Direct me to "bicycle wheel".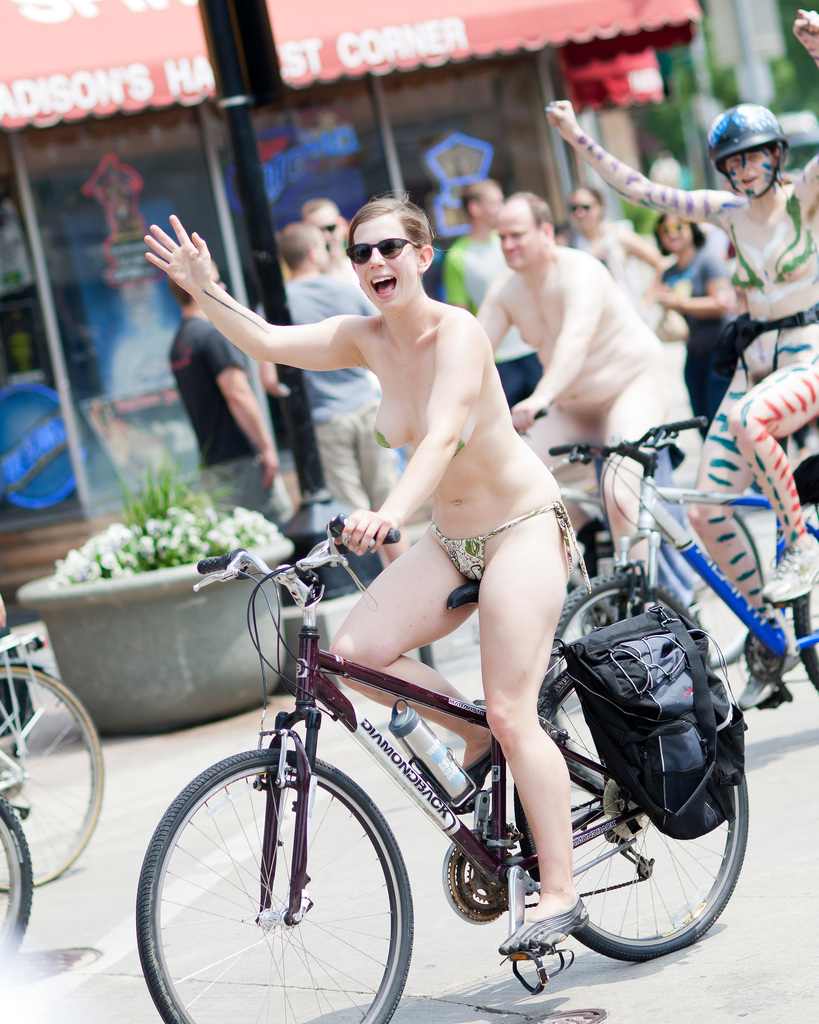
Direction: 512/664/744/965.
